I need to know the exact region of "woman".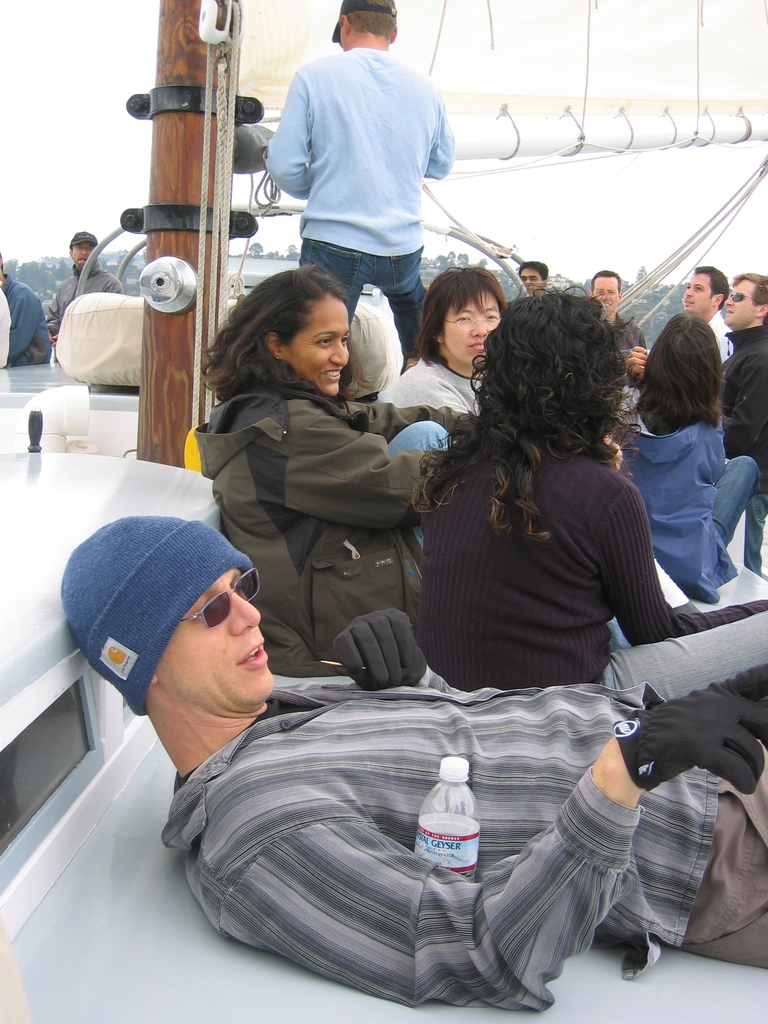
Region: [417, 273, 767, 714].
